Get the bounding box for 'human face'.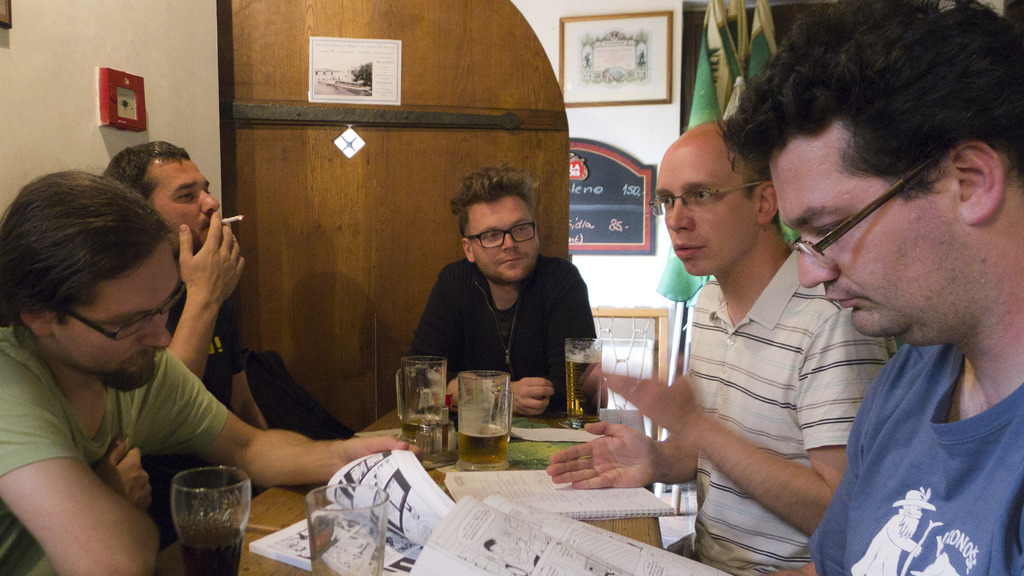
region(658, 151, 760, 281).
